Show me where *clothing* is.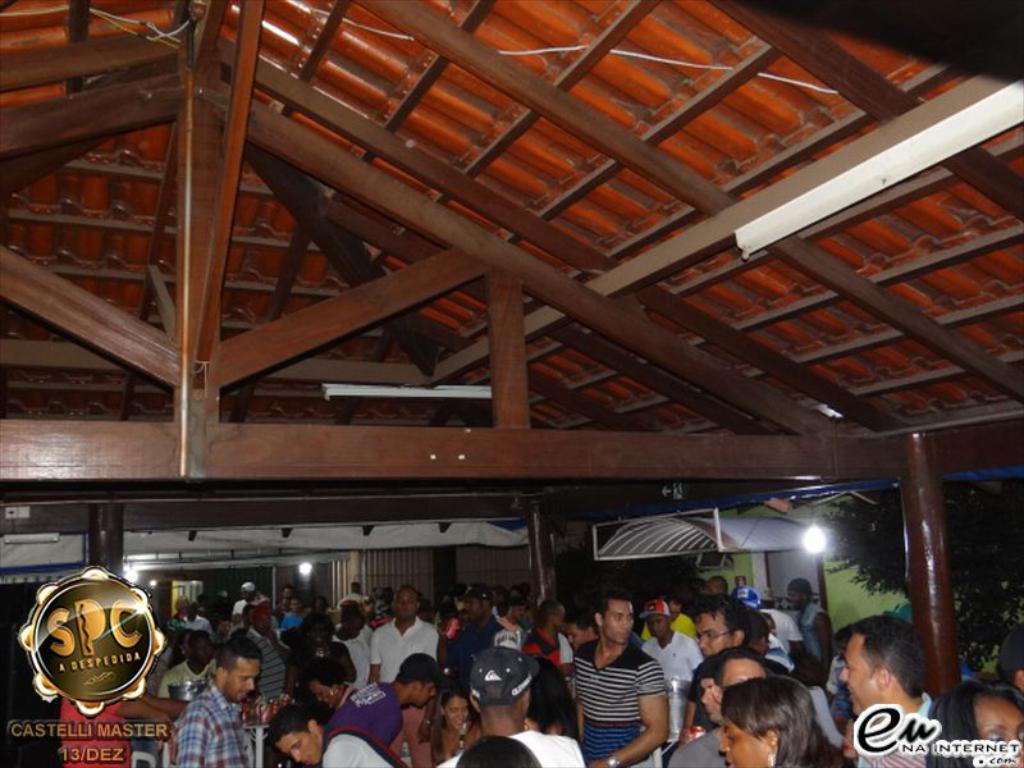
*clothing* is at crop(159, 657, 220, 698).
